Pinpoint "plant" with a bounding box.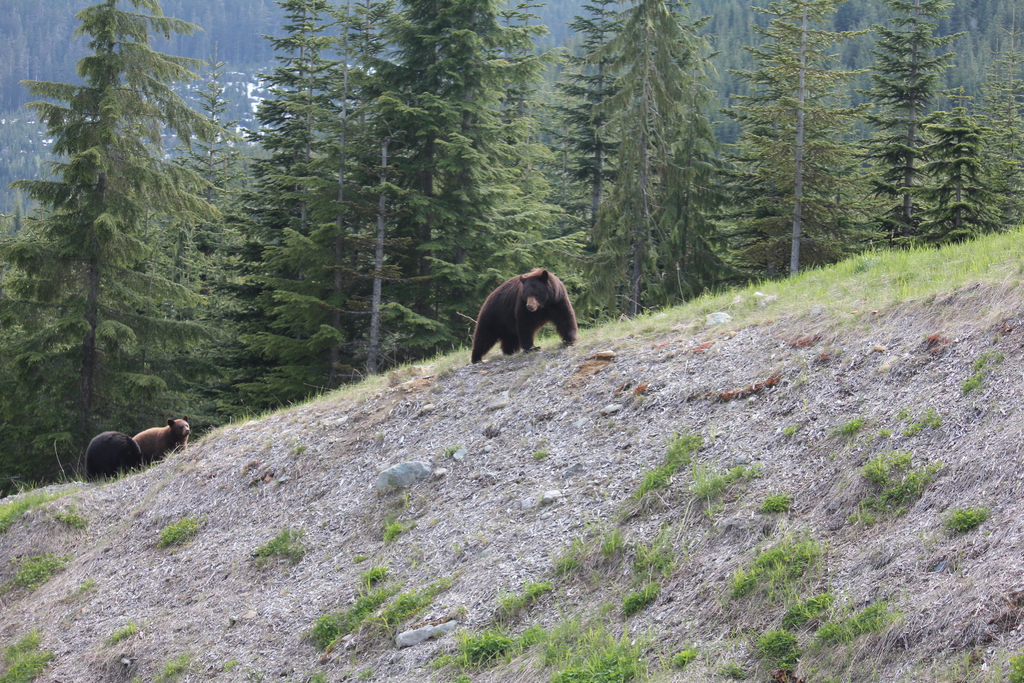
748 483 803 514.
